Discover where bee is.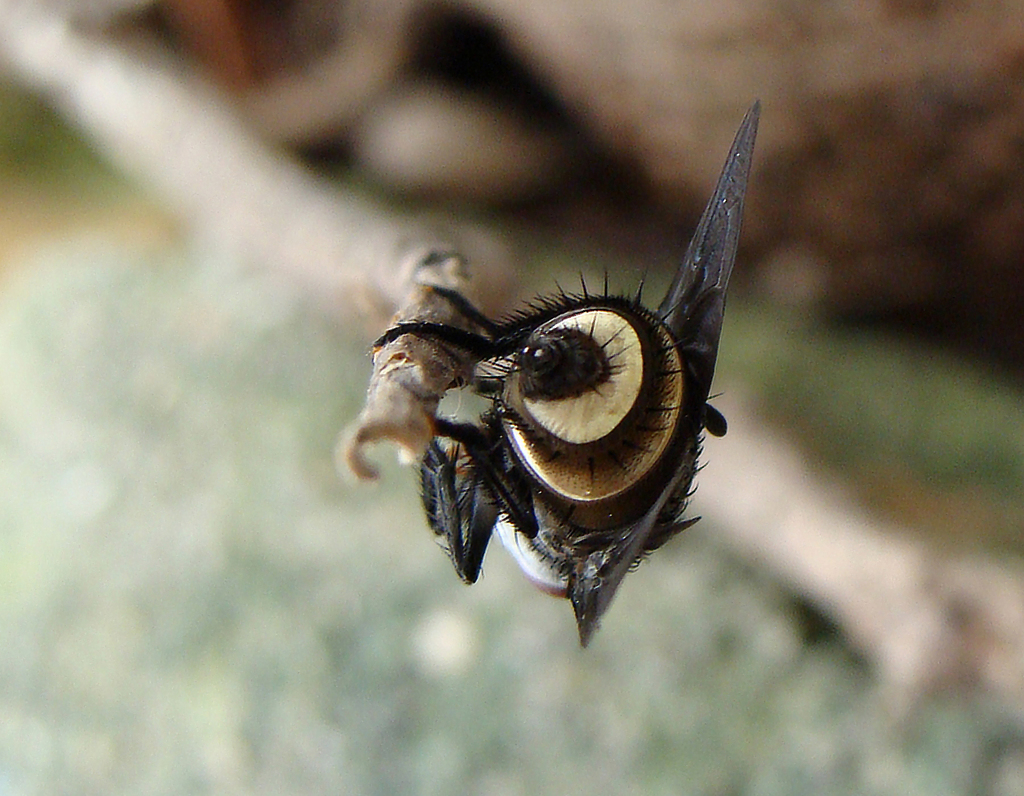
Discovered at locate(373, 248, 723, 633).
